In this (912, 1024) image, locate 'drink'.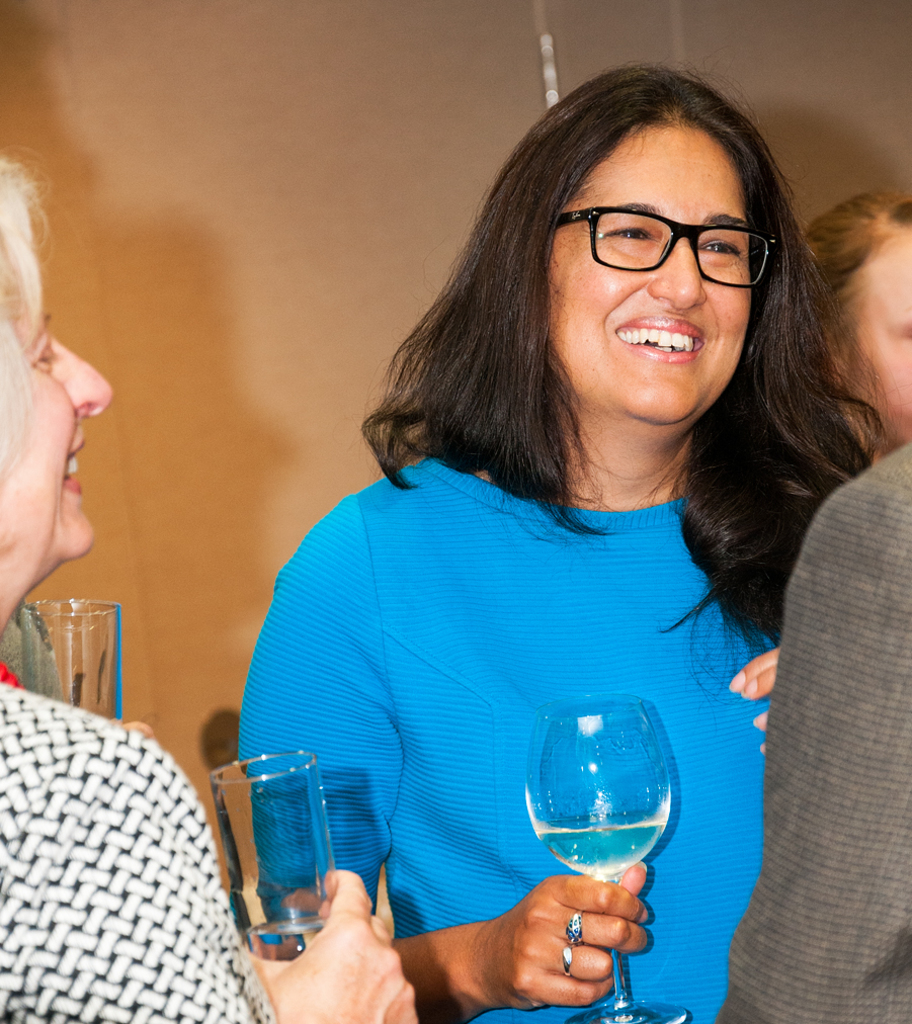
Bounding box: region(235, 915, 331, 962).
